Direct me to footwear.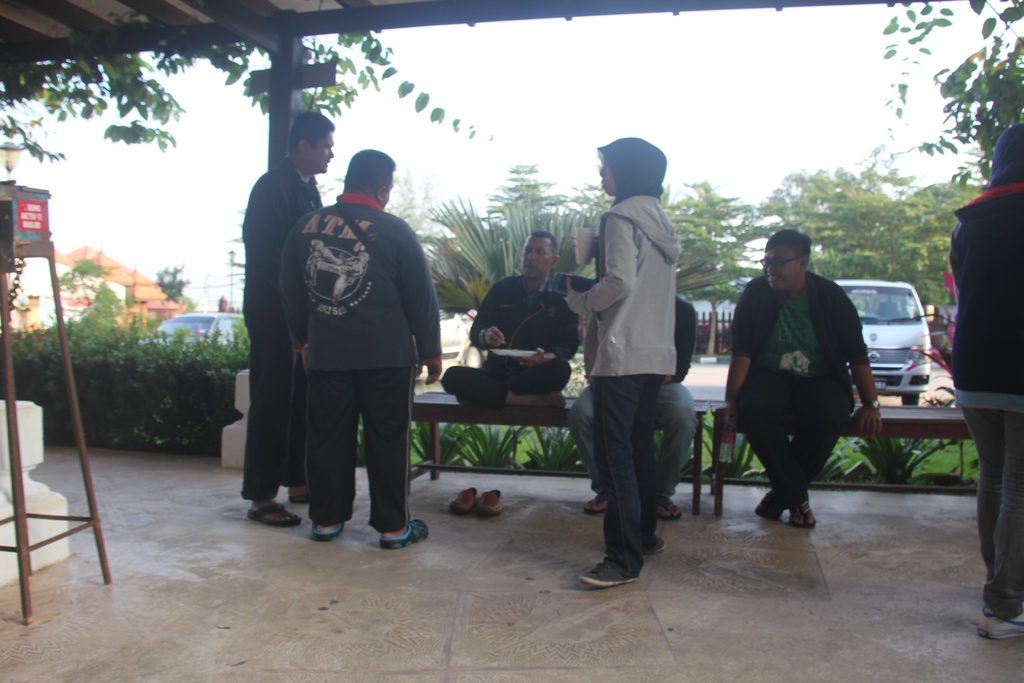
Direction: (left=472, top=486, right=504, bottom=514).
